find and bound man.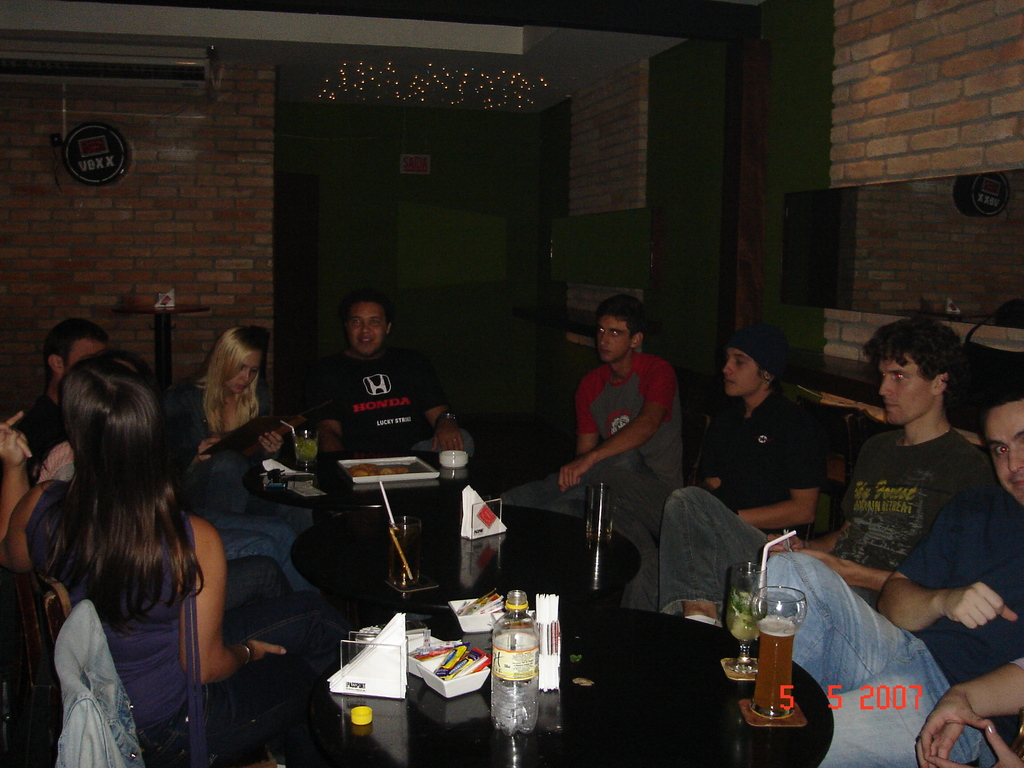
Bound: [x1=0, y1=316, x2=157, y2=545].
